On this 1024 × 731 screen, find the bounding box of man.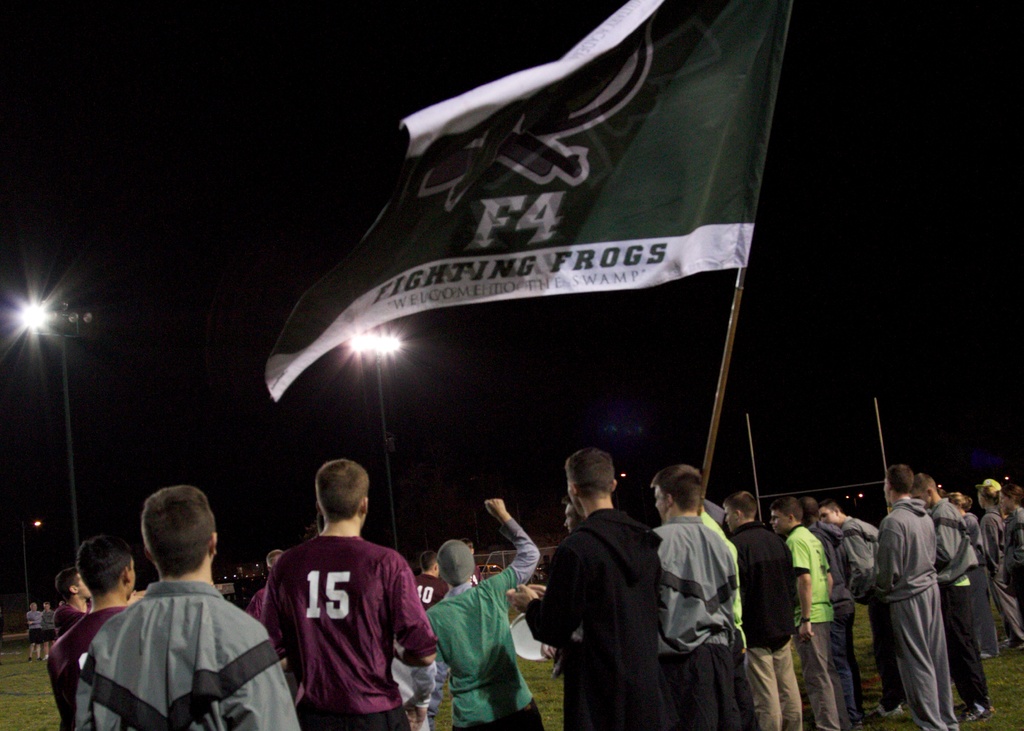
Bounding box: <box>817,510,909,722</box>.
